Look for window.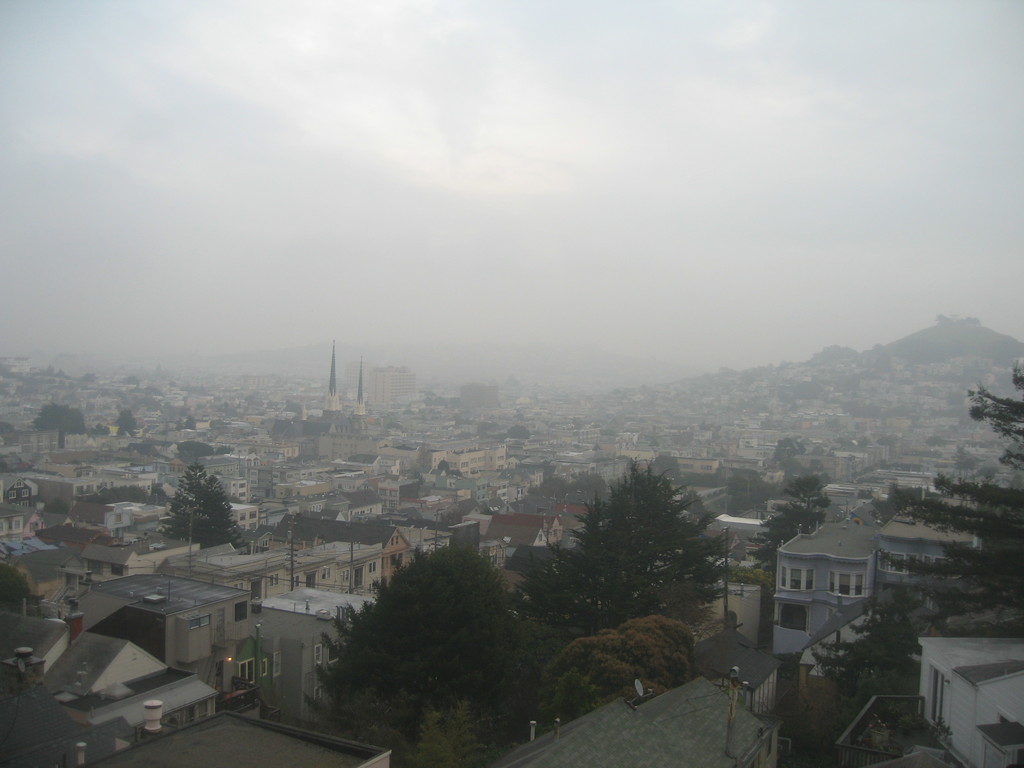
Found: <bbox>829, 573, 867, 598</bbox>.
